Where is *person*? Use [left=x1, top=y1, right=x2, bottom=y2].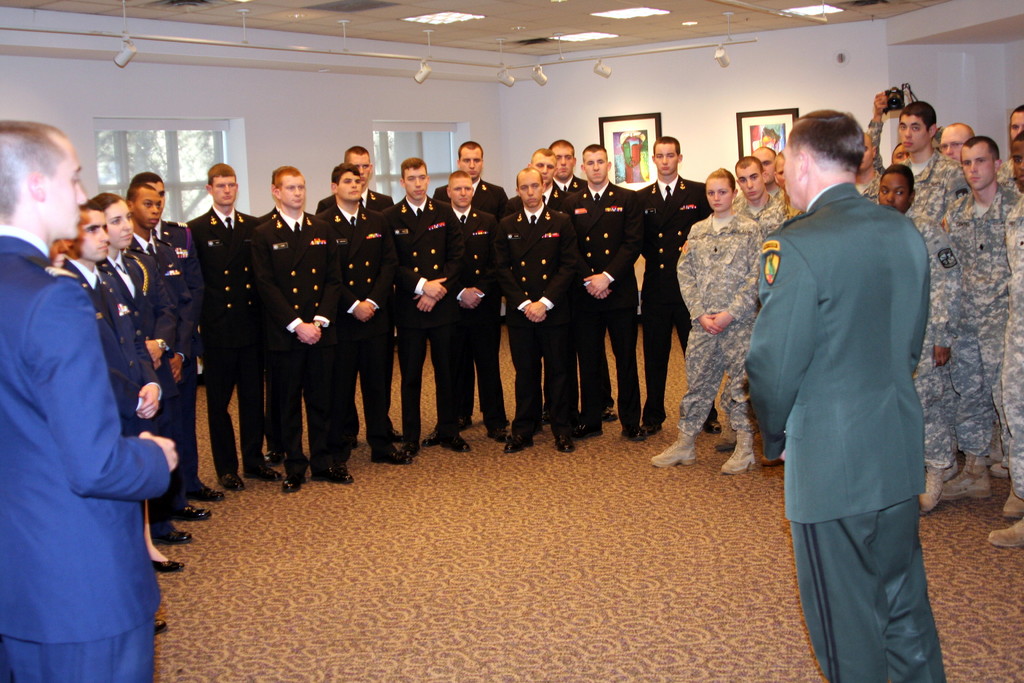
[left=680, top=161, right=756, bottom=475].
